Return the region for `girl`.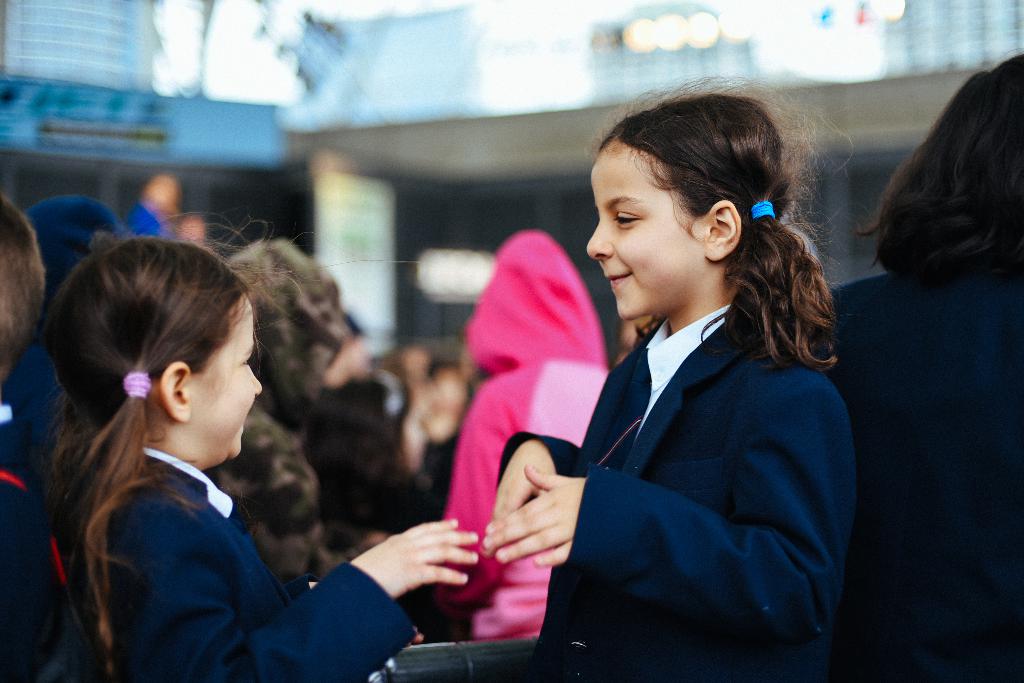
l=483, t=72, r=858, b=682.
